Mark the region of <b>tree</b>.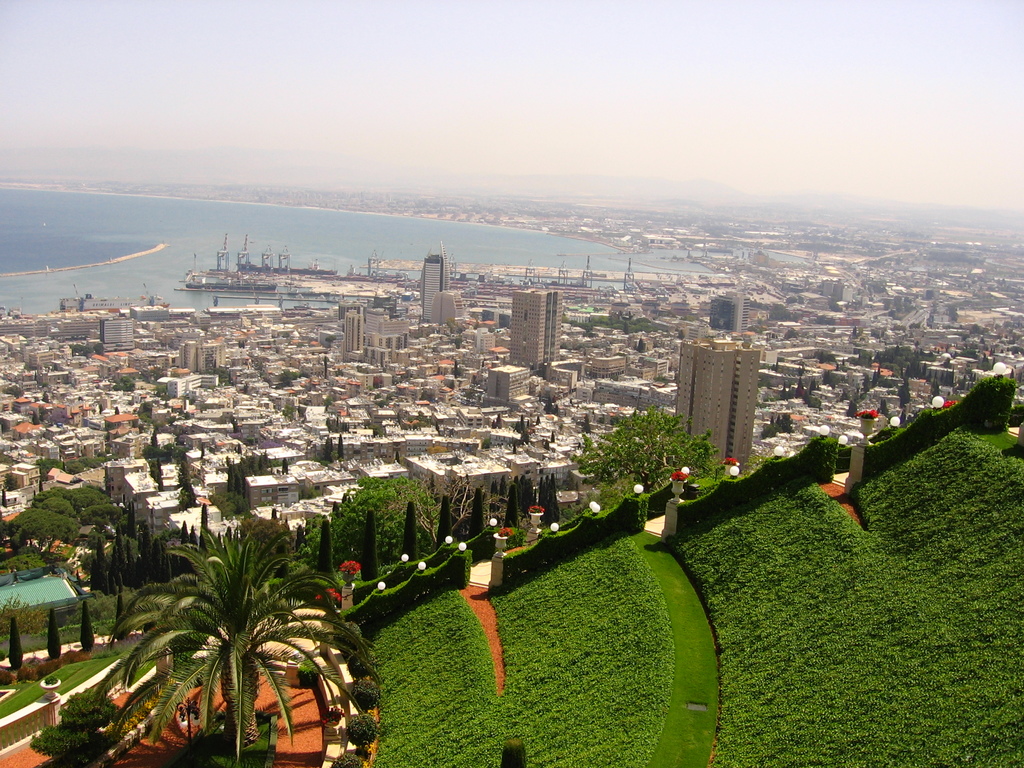
Region: region(501, 480, 521, 531).
